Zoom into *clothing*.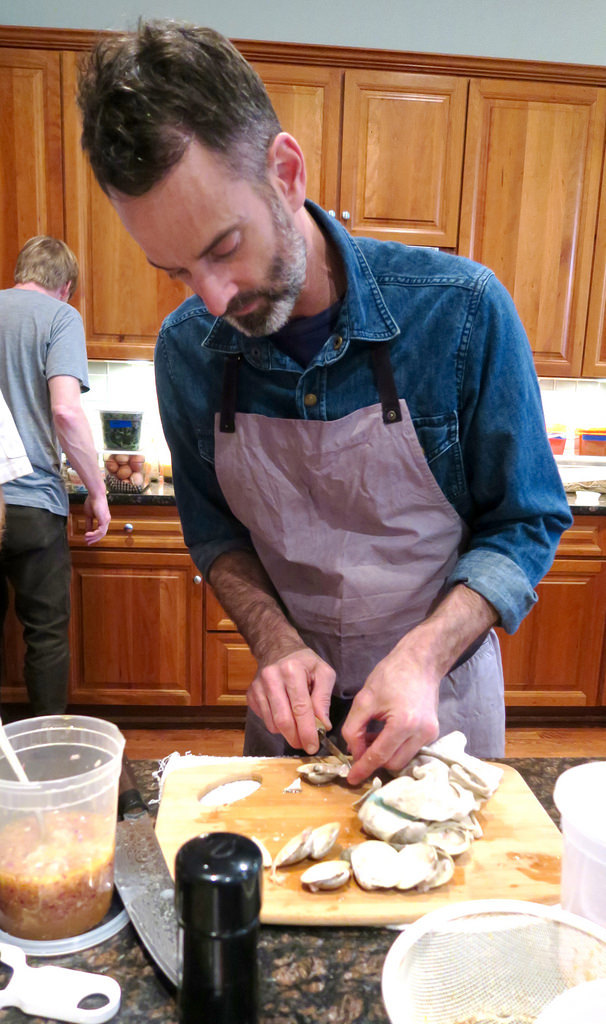
Zoom target: {"left": 131, "top": 119, "right": 567, "bottom": 792}.
